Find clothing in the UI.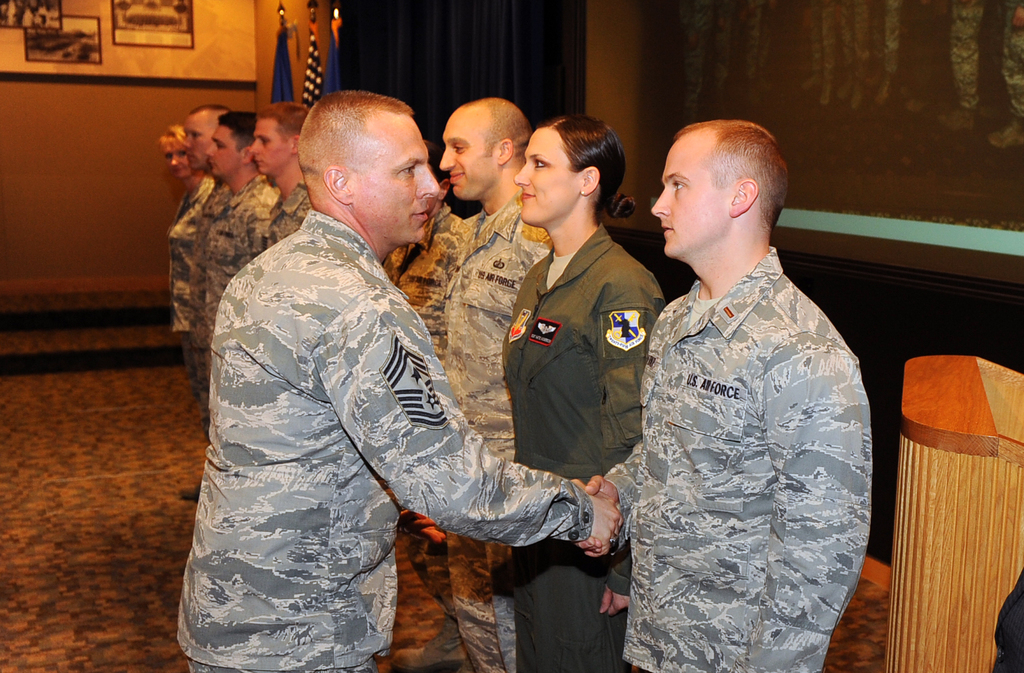
UI element at select_region(497, 231, 675, 669).
